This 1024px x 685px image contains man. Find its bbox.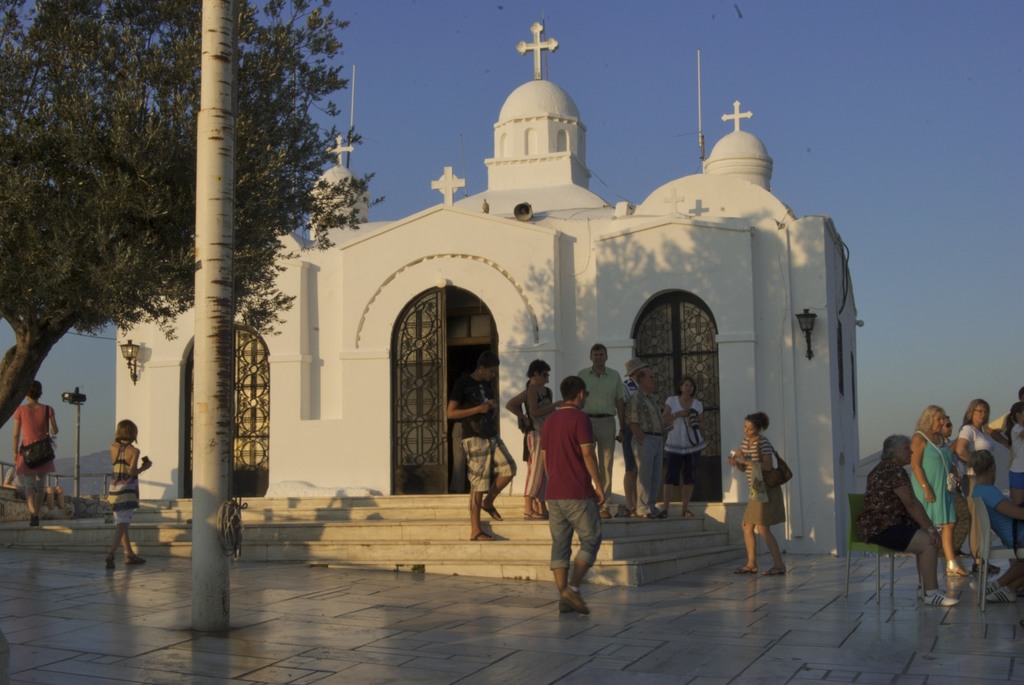
(624,366,673,519).
